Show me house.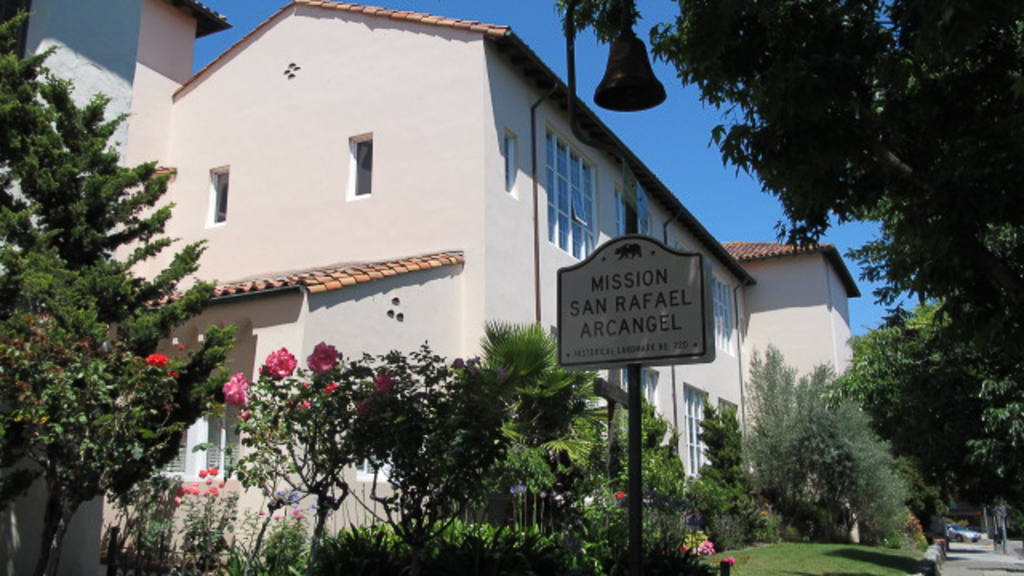
house is here: rect(715, 237, 864, 550).
